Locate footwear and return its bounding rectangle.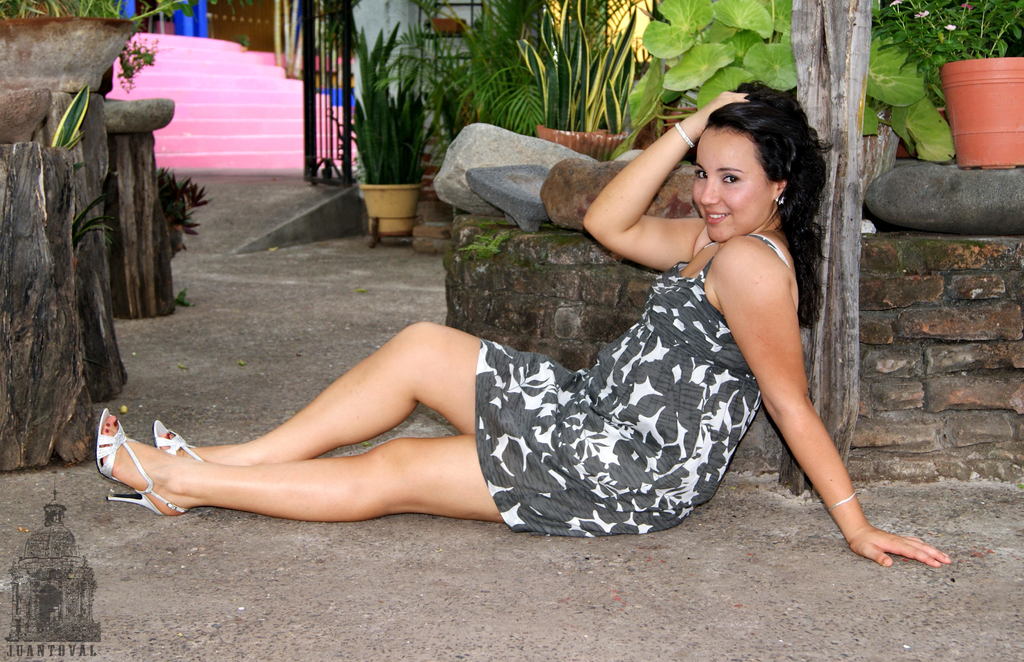
97,407,188,517.
